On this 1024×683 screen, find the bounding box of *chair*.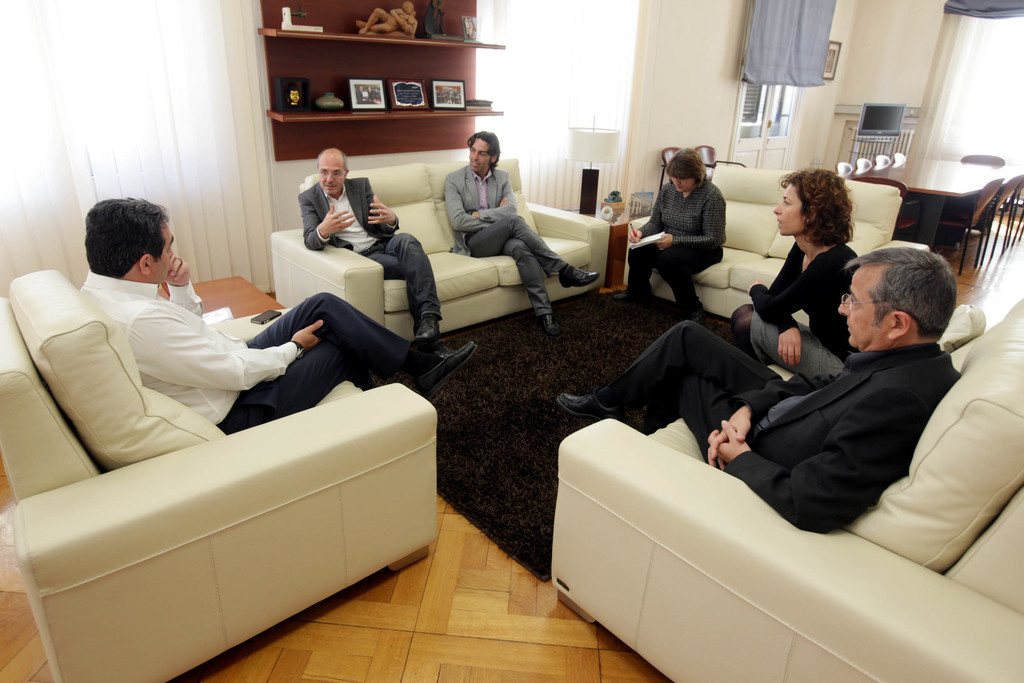
Bounding box: bbox(3, 276, 450, 675).
